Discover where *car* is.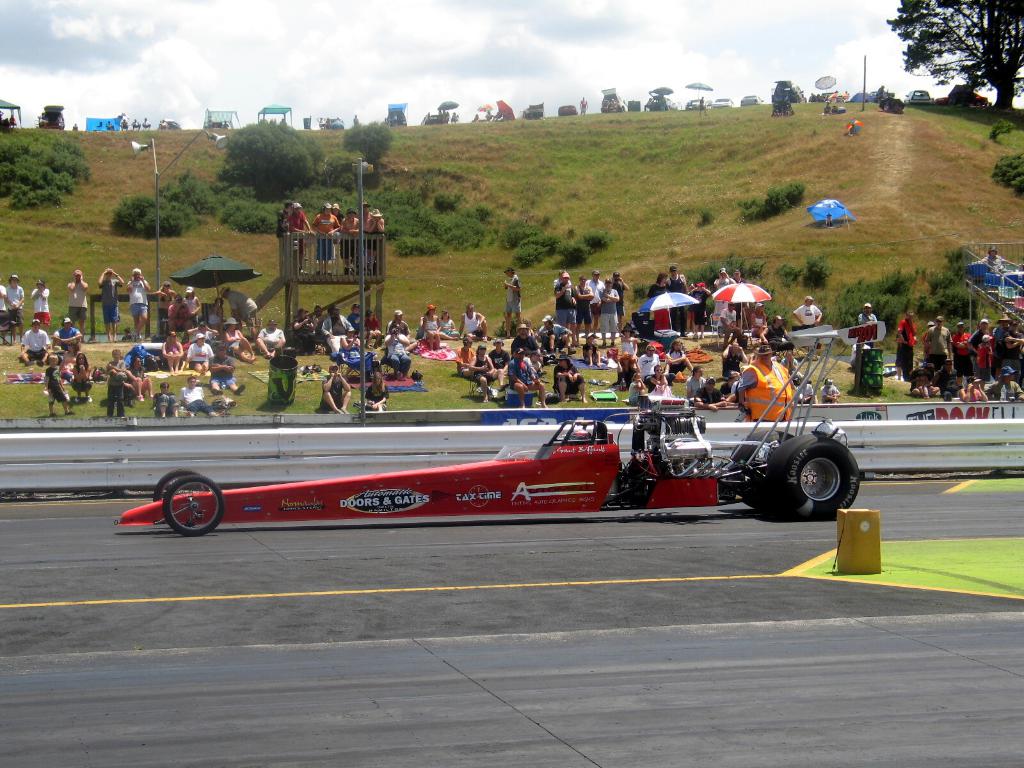
Discovered at bbox=(417, 112, 445, 124).
